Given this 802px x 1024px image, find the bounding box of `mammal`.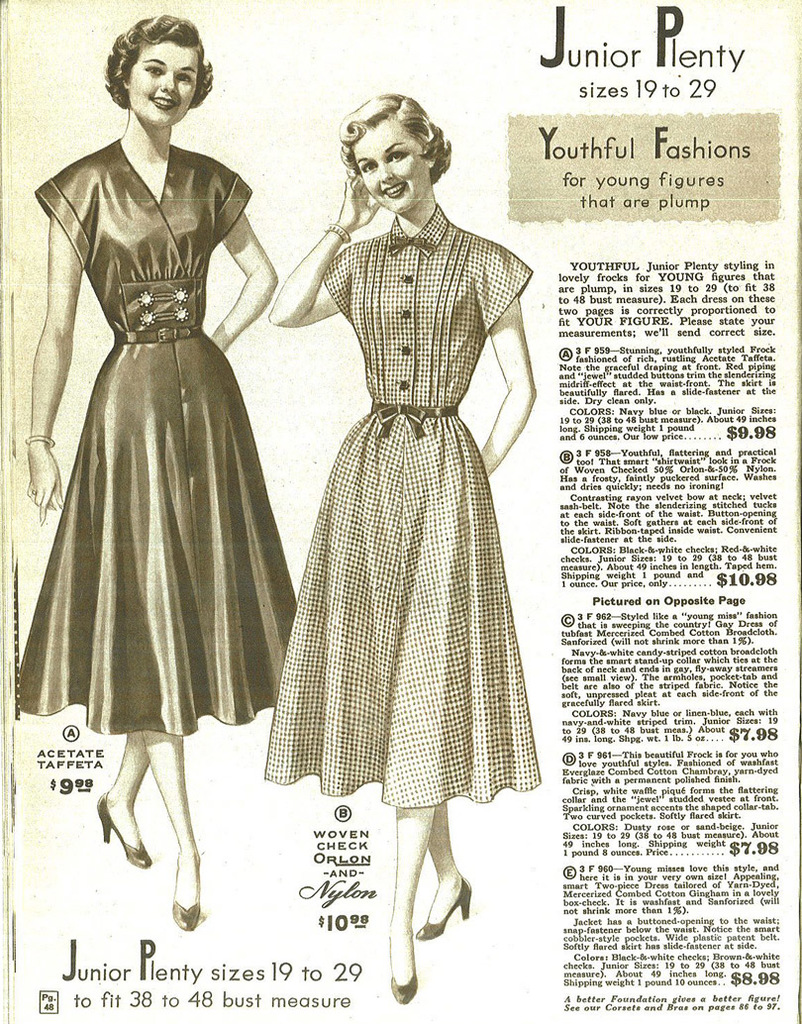
region(19, 35, 316, 879).
